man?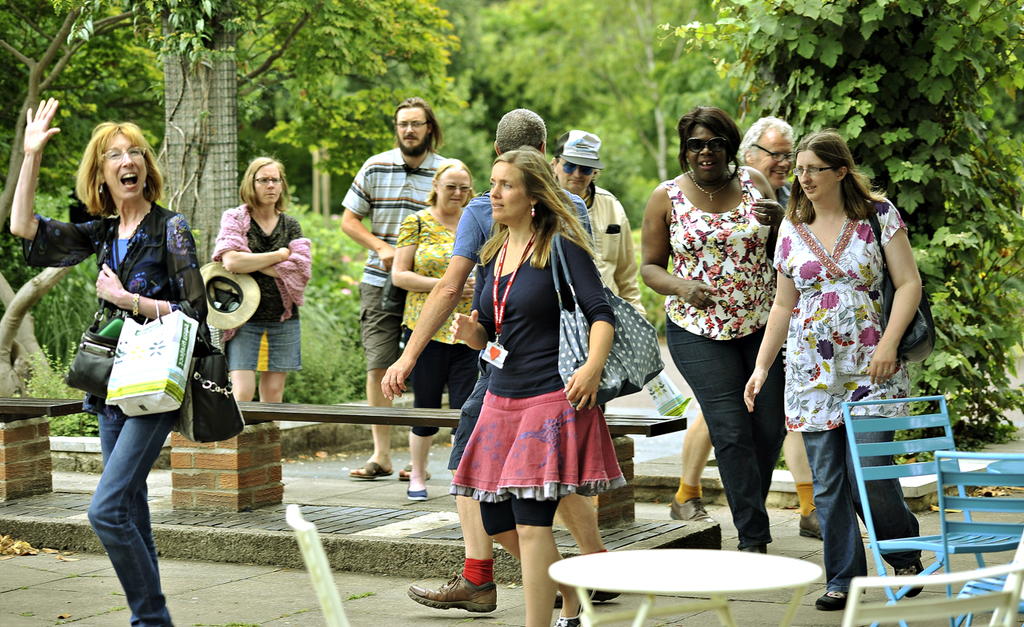
bbox=(337, 94, 455, 478)
